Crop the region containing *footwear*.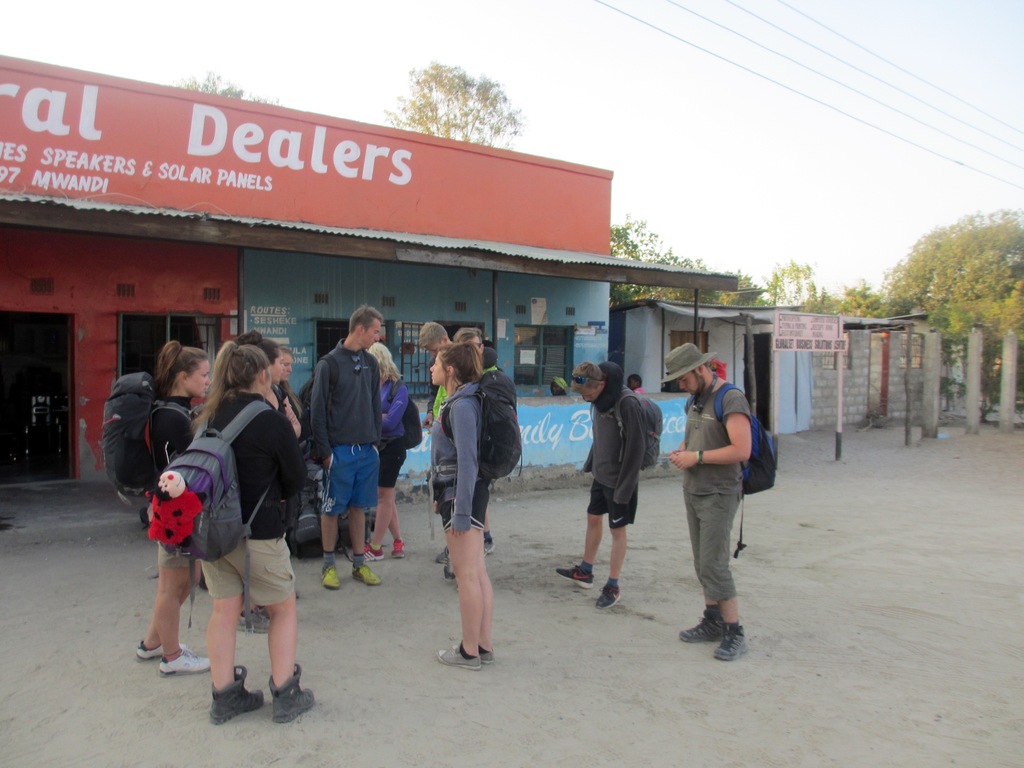
Crop region: pyautogui.locateOnScreen(432, 550, 457, 563).
